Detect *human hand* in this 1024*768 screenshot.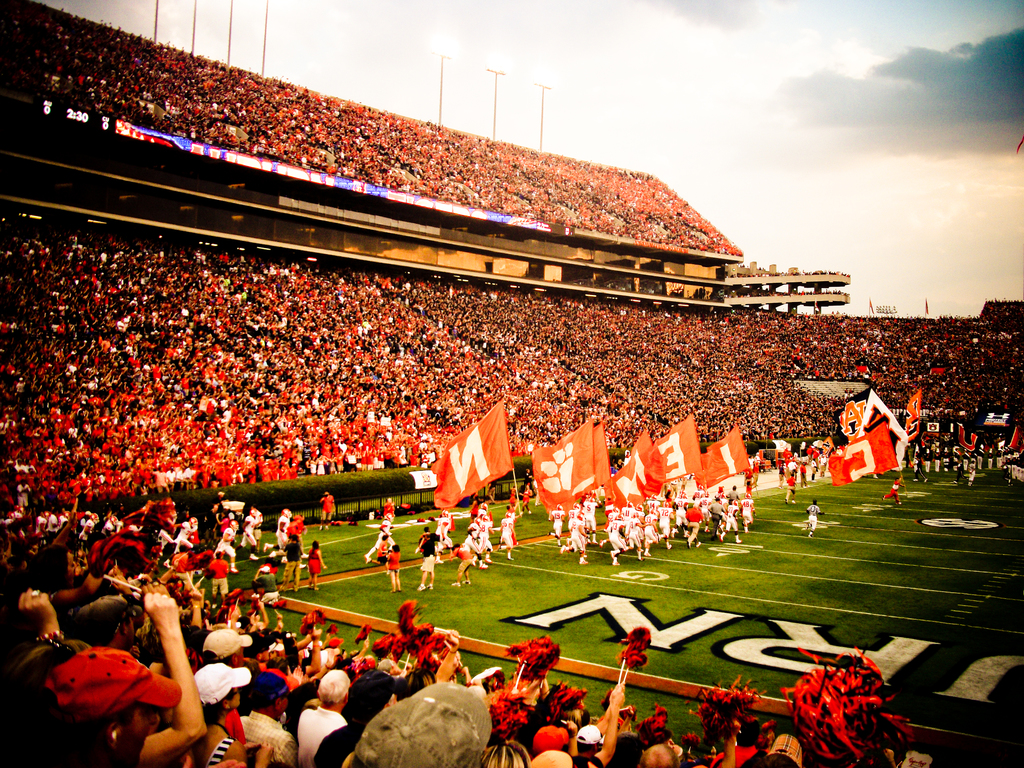
Detection: {"x1": 727, "y1": 718, "x2": 742, "y2": 738}.
